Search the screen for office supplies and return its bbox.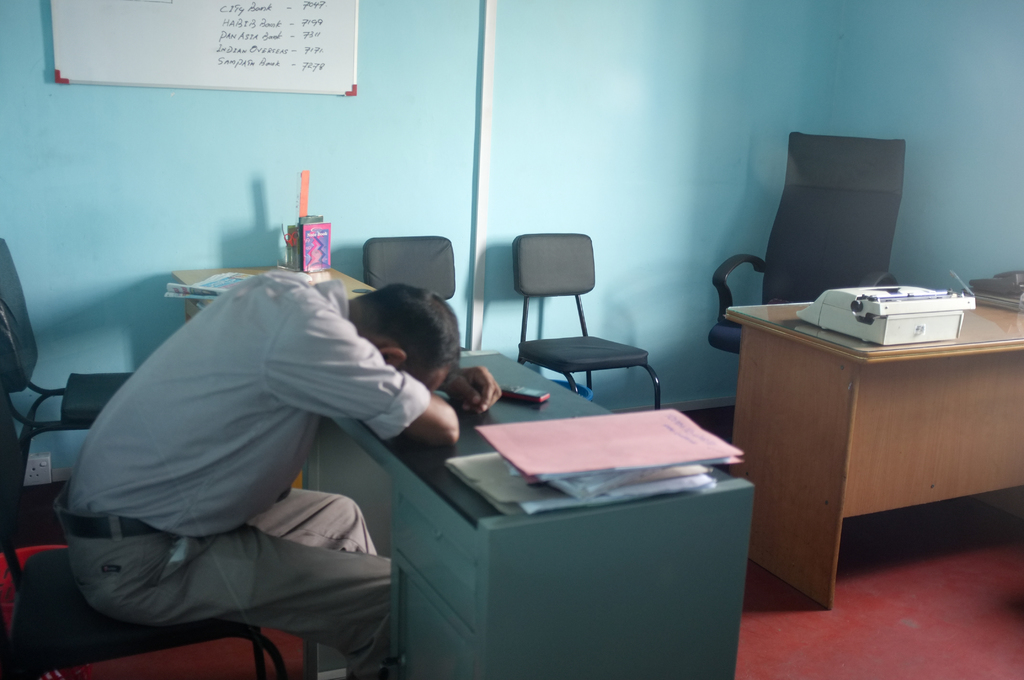
Found: bbox=[968, 270, 1023, 293].
